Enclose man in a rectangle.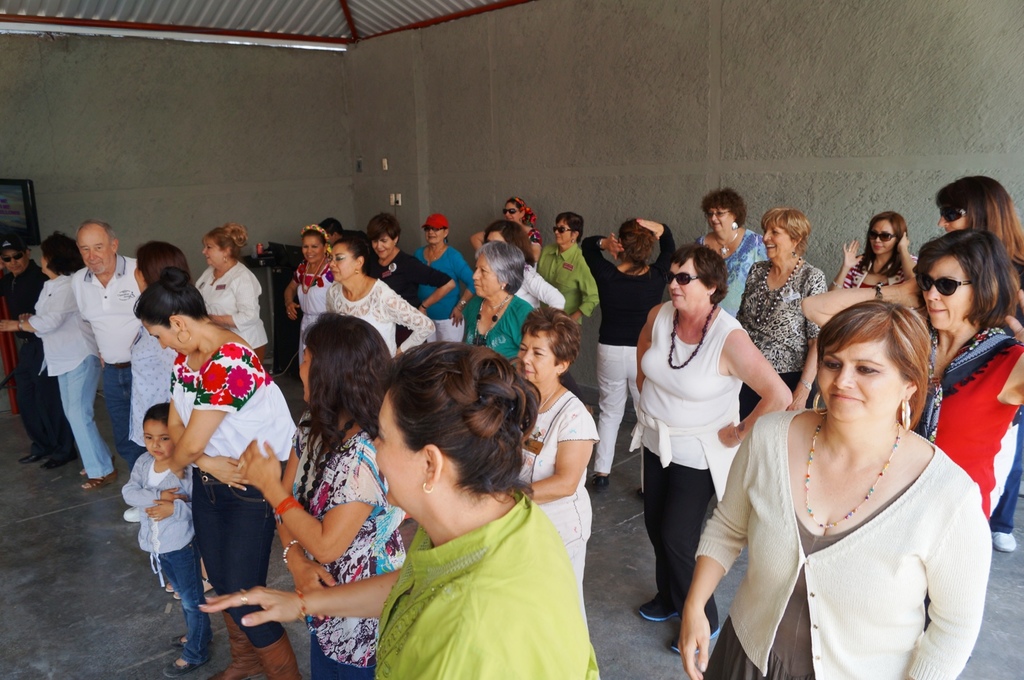
bbox=[0, 233, 78, 474].
